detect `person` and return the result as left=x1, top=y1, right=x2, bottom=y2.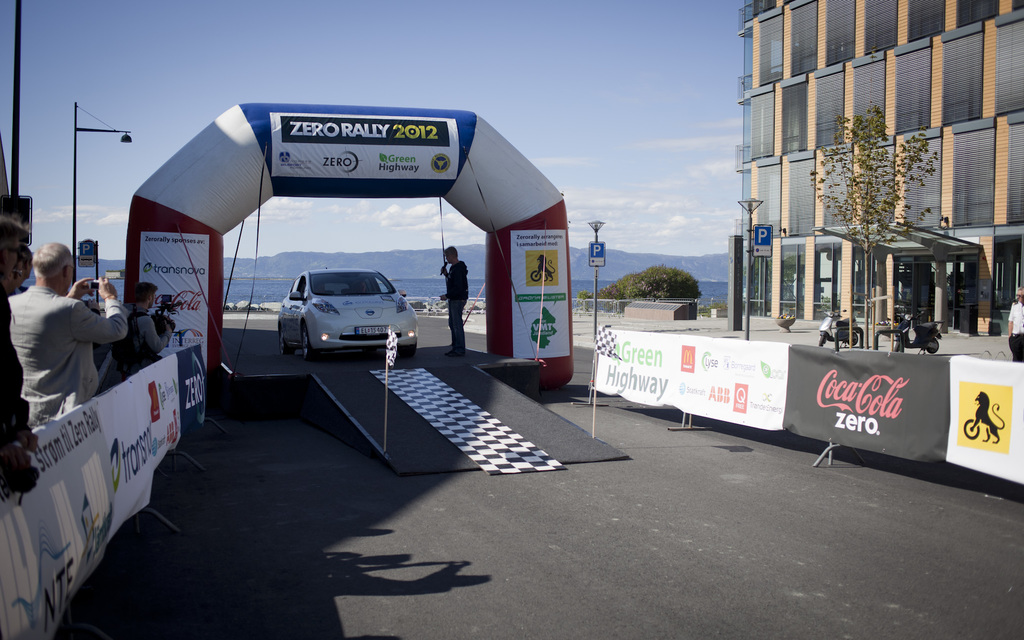
left=125, top=282, right=177, bottom=370.
